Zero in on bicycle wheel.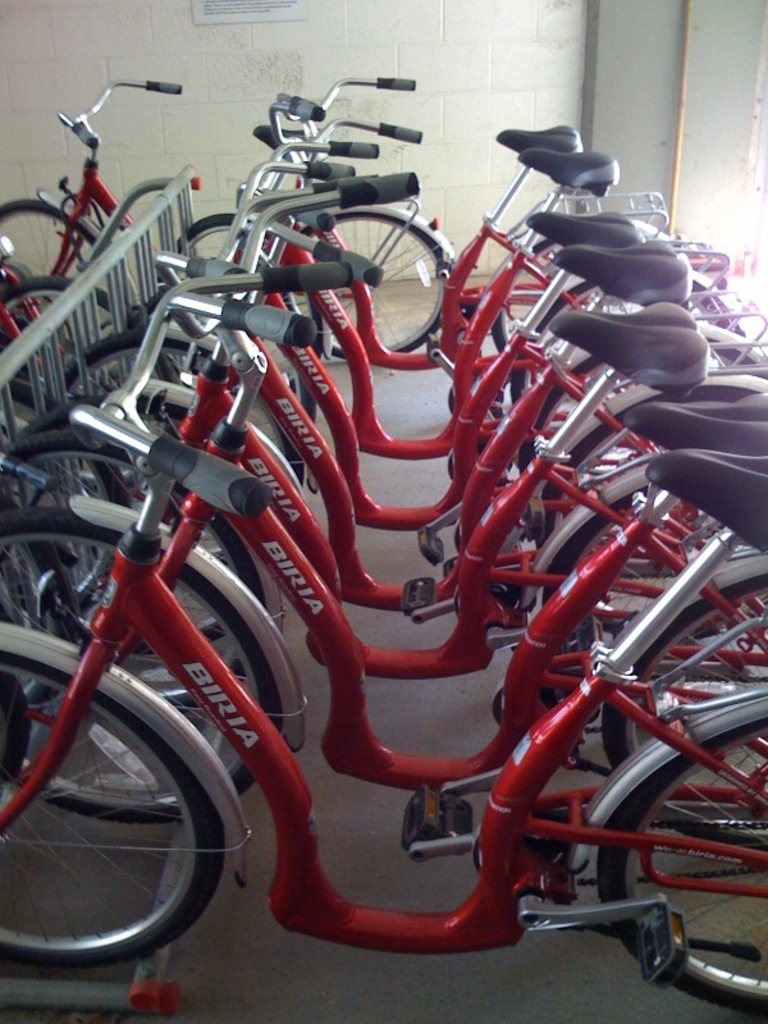
Zeroed in: Rect(532, 477, 669, 671).
